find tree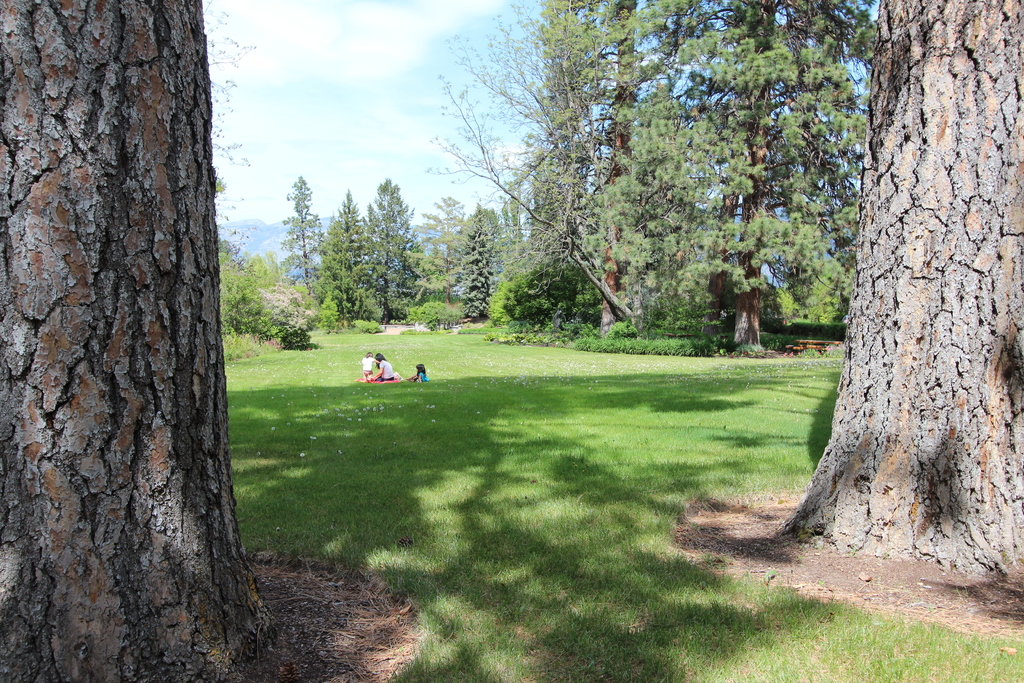
box(0, 0, 286, 682)
